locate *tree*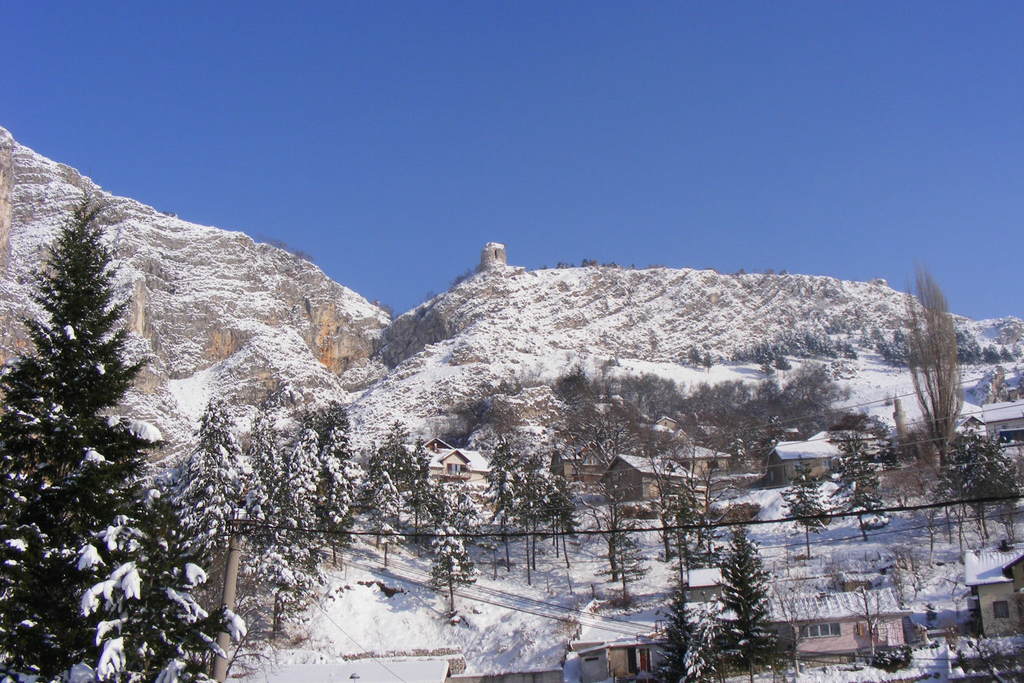
<box>651,572,719,682</box>
